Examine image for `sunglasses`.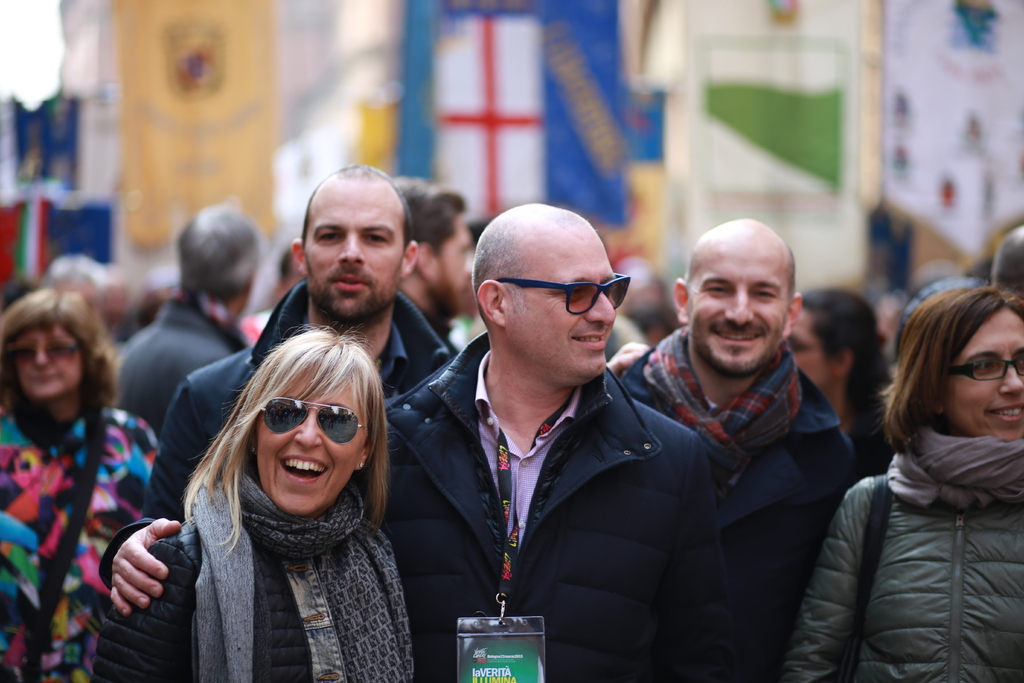
Examination result: (13,334,85,367).
